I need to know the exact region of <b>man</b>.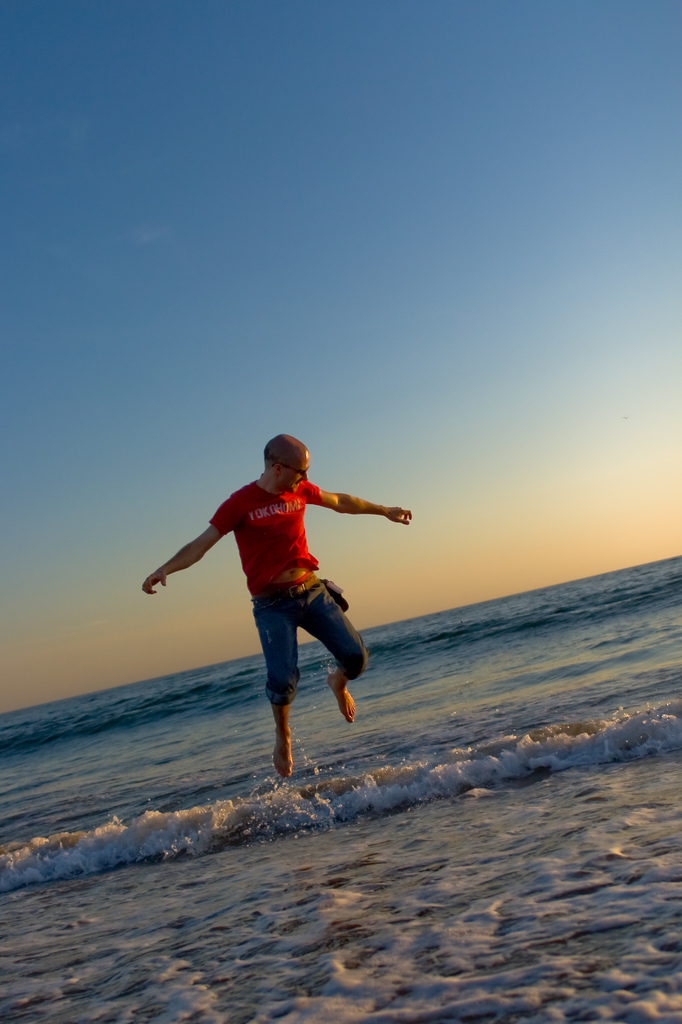
Region: bbox=[127, 435, 421, 788].
